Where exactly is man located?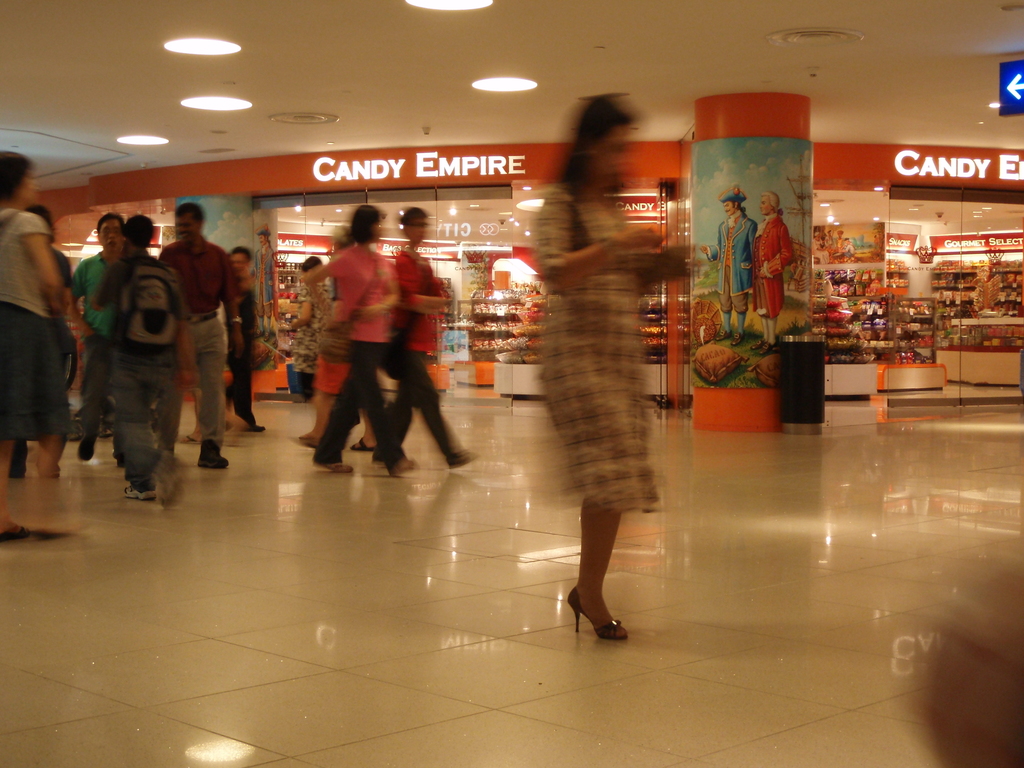
Its bounding box is x1=842 y1=237 x2=857 y2=259.
